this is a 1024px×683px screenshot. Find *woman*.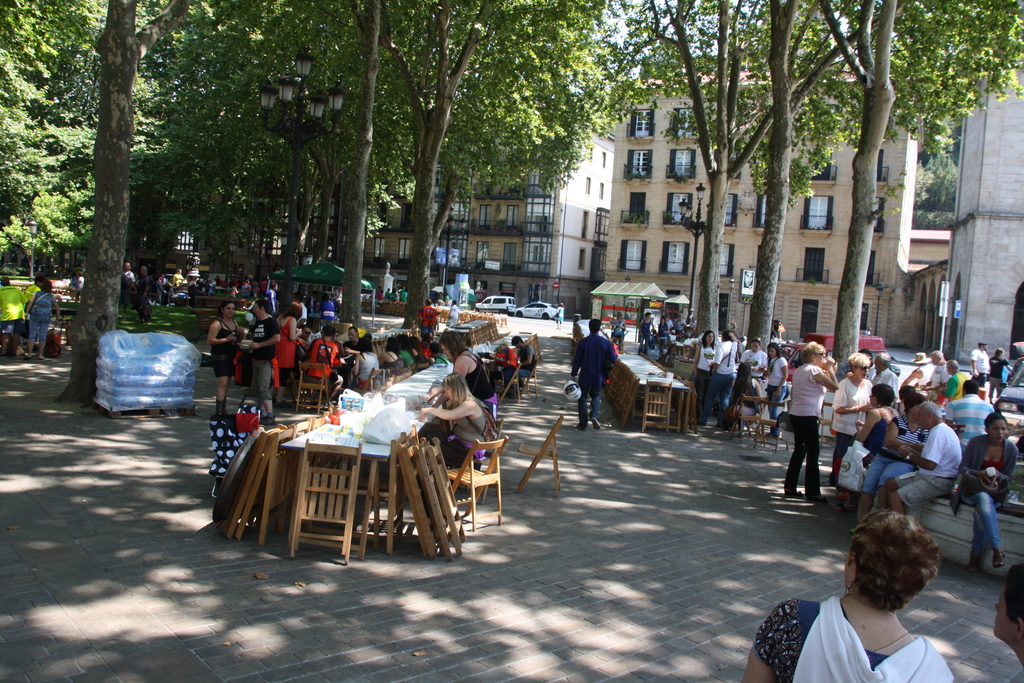
Bounding box: bbox=[692, 332, 717, 420].
